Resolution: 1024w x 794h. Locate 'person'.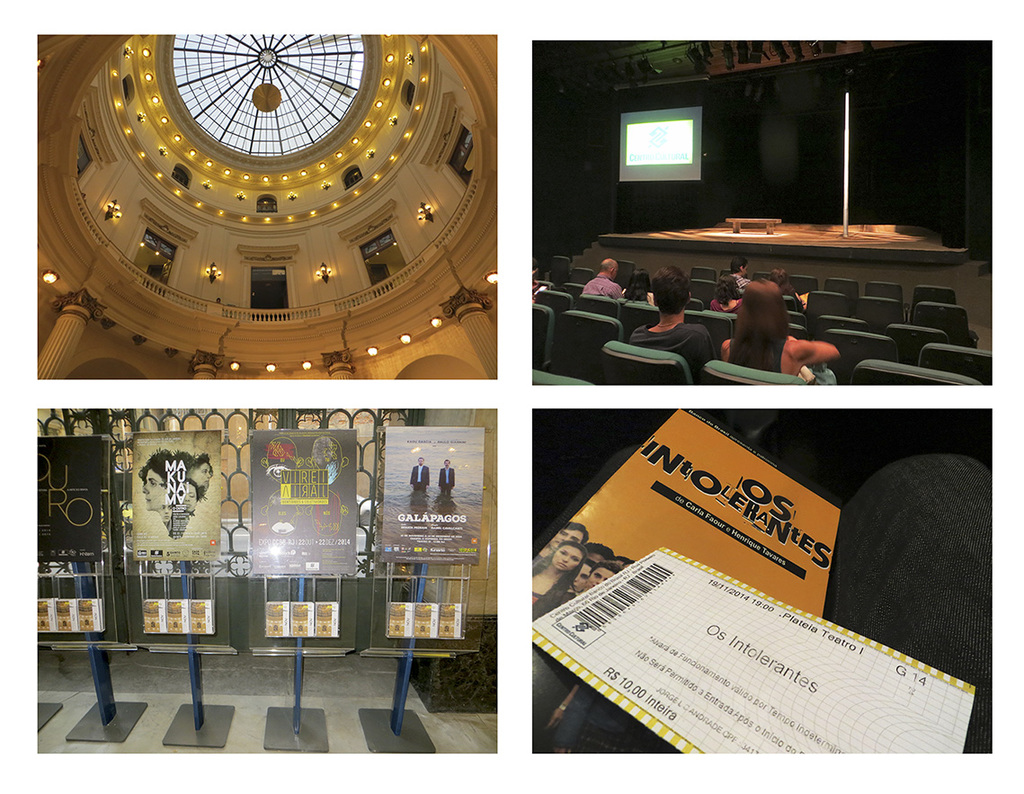
[726,280,834,382].
